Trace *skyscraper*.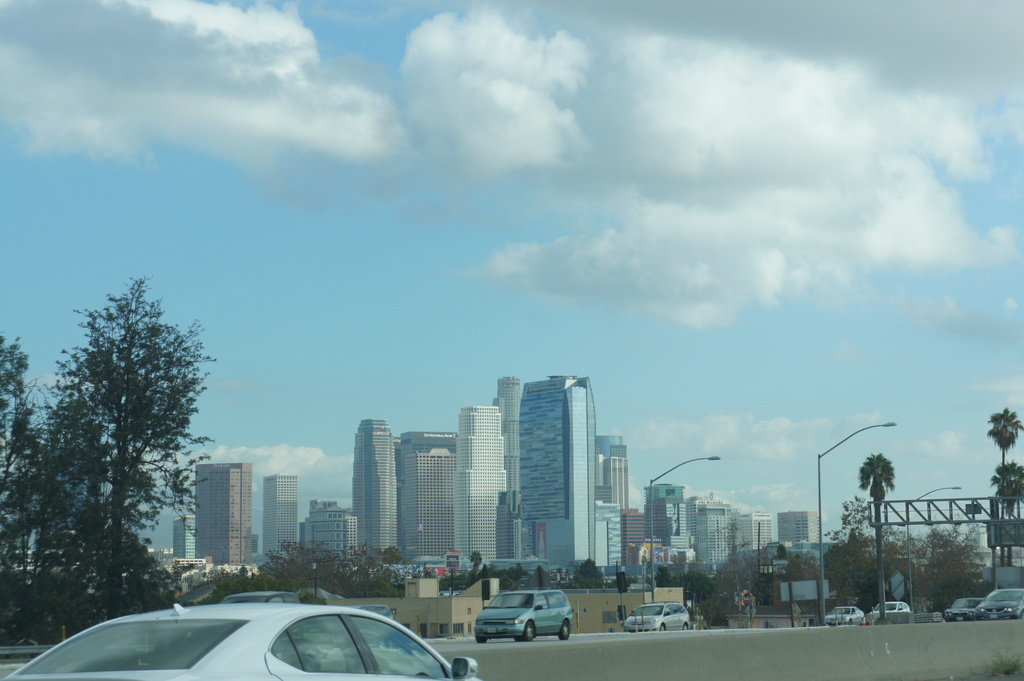
Traced to bbox=(779, 507, 825, 550).
